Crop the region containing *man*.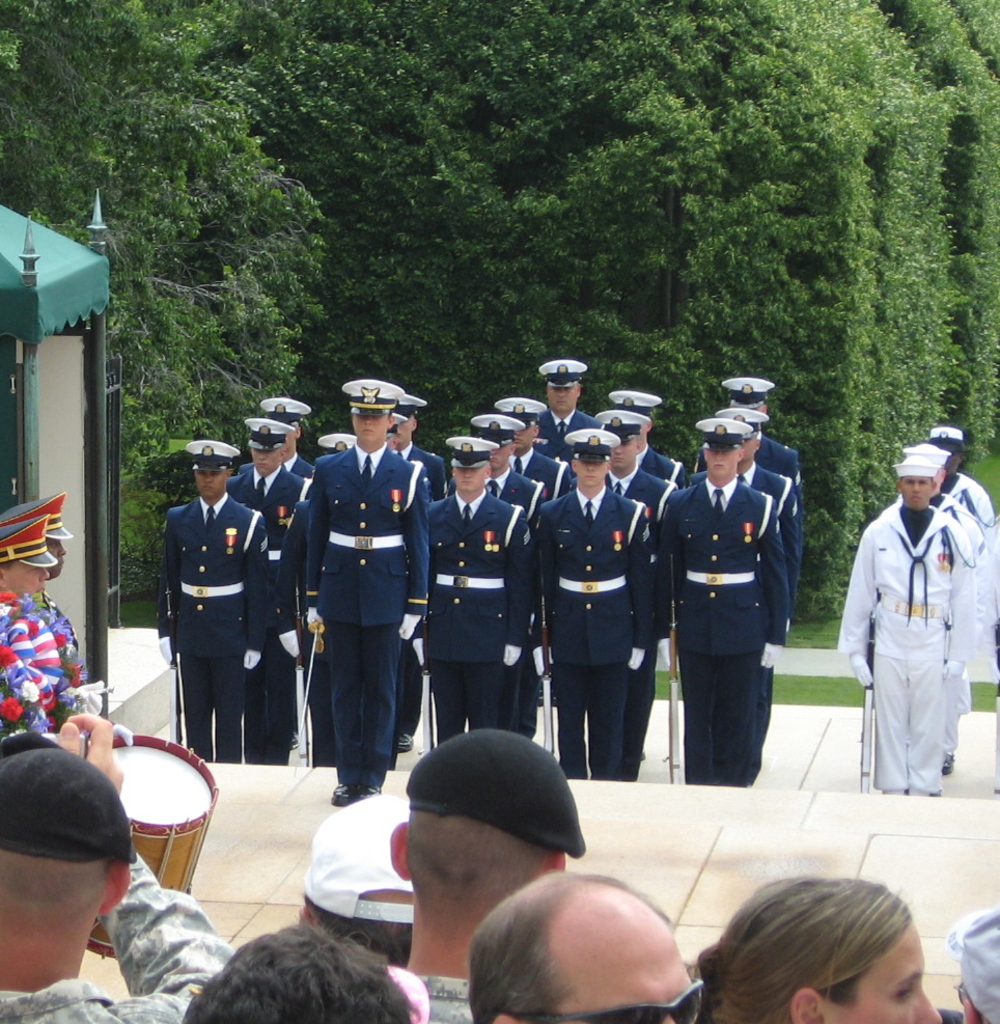
Crop region: box(250, 396, 316, 473).
